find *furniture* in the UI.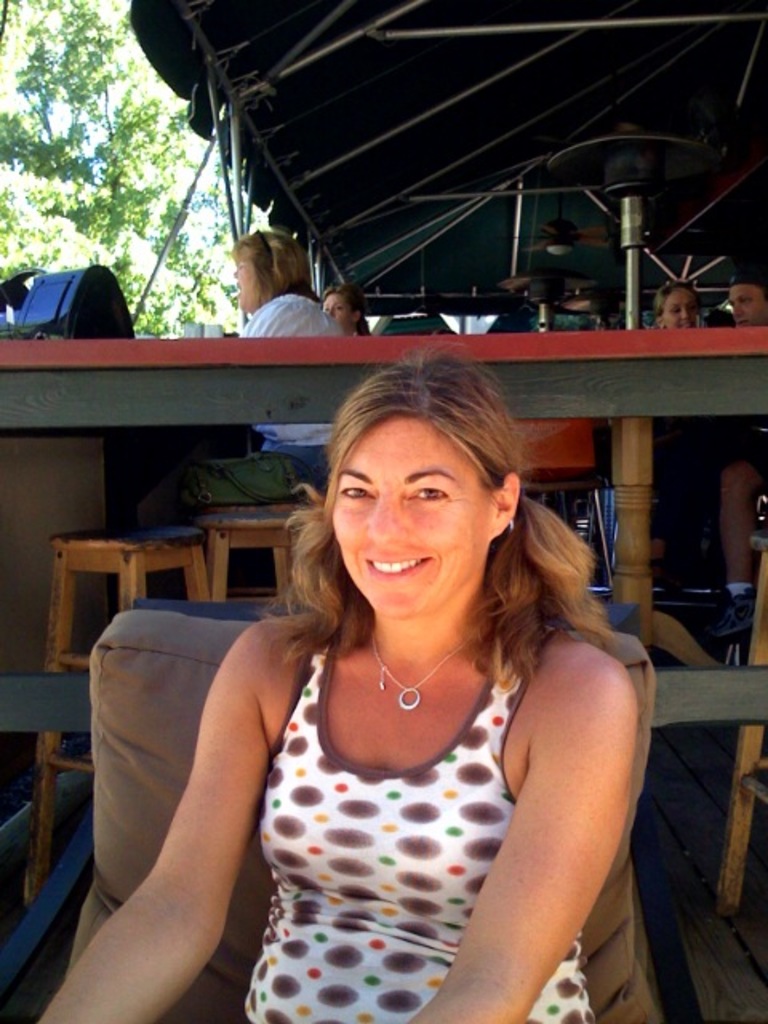
UI element at 198 496 307 610.
